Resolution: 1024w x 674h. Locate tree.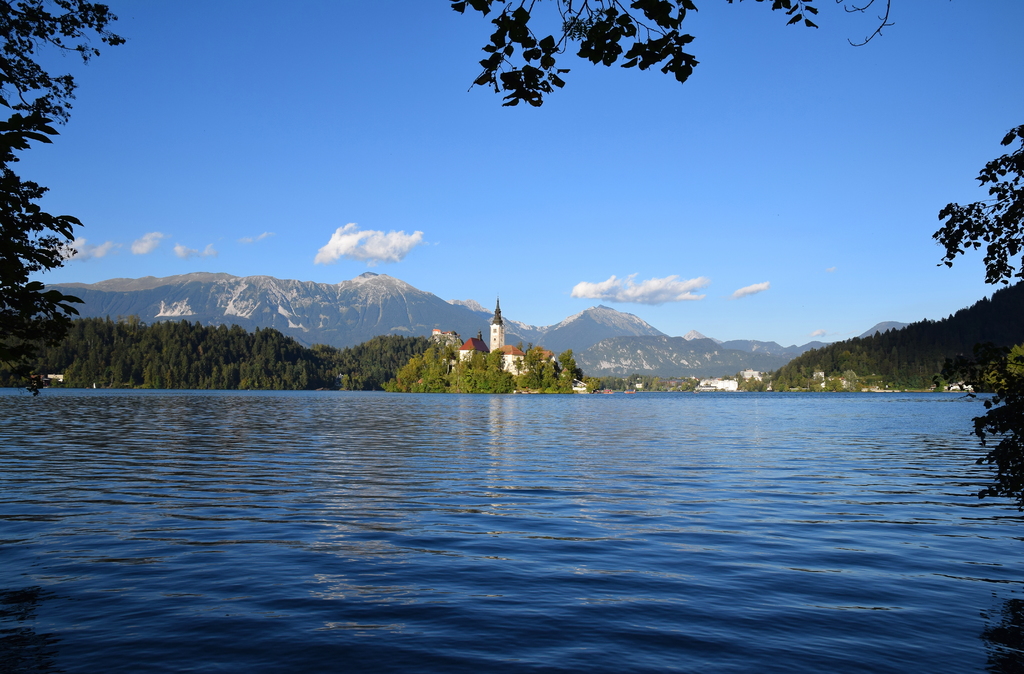
[0, 0, 125, 397].
